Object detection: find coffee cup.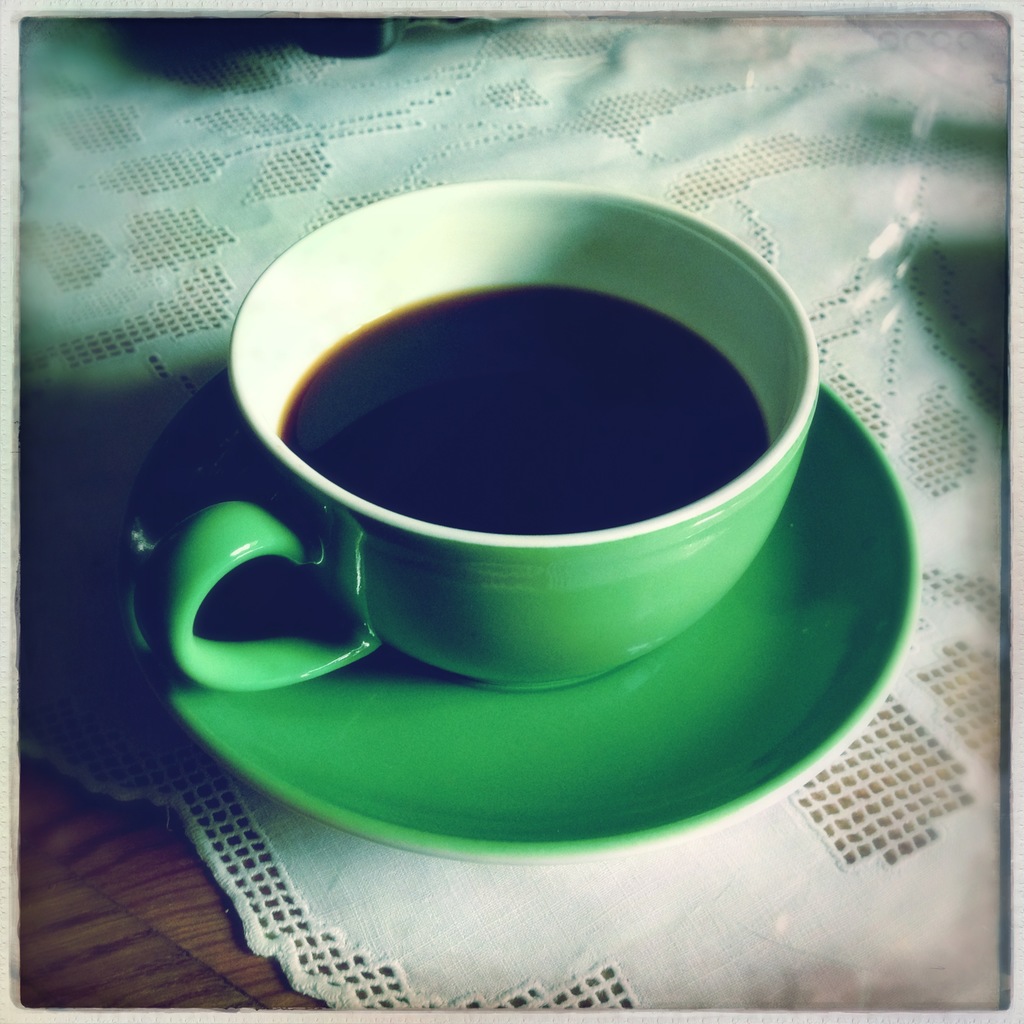
[x1=142, y1=173, x2=822, y2=688].
